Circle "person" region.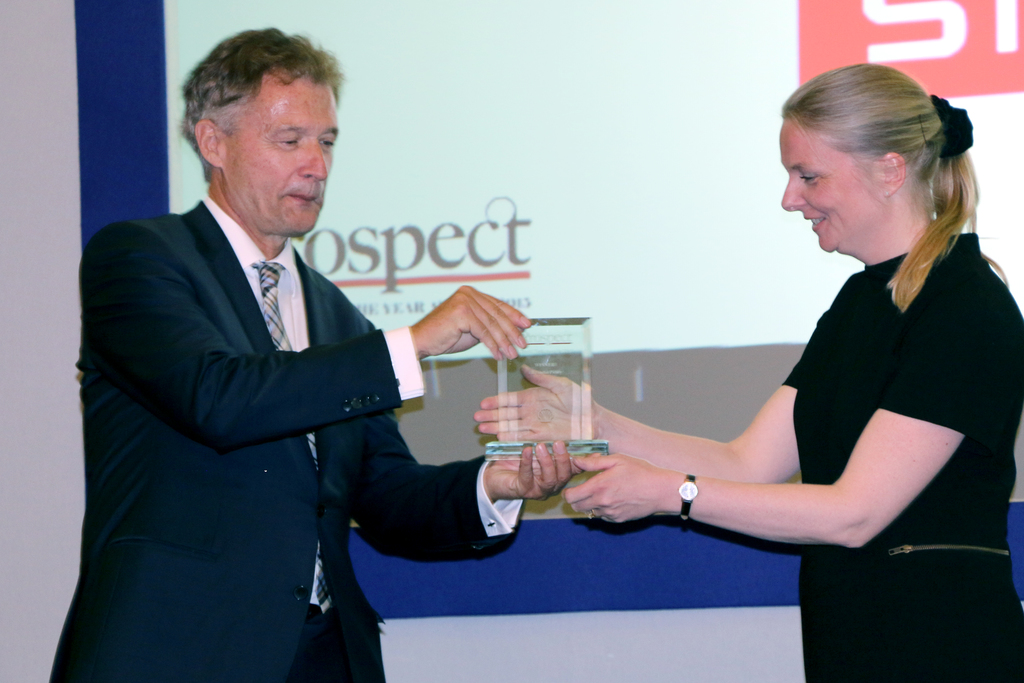
Region: [x1=473, y1=54, x2=1023, y2=682].
